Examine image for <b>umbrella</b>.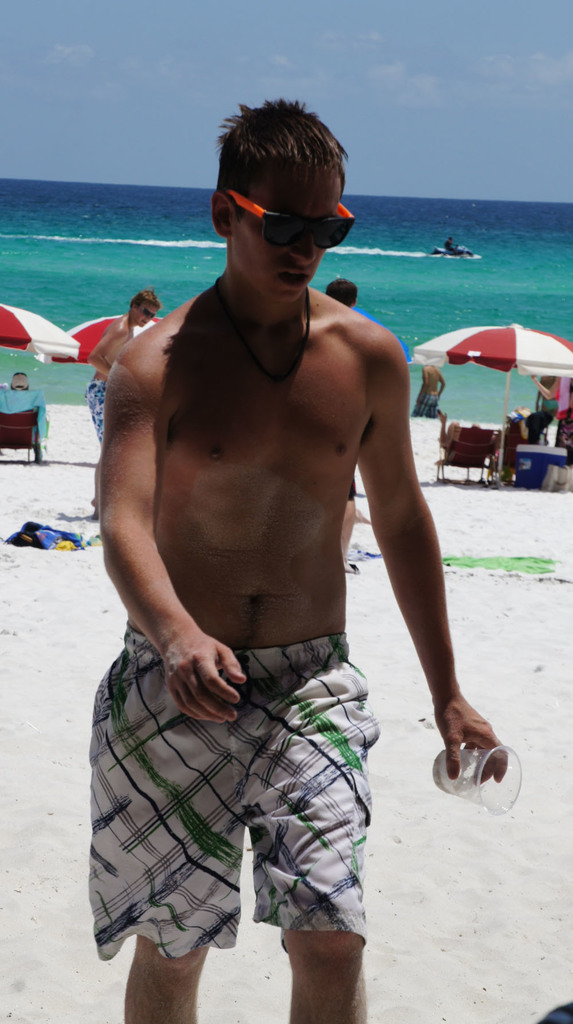
Examination result: (47, 305, 177, 369).
